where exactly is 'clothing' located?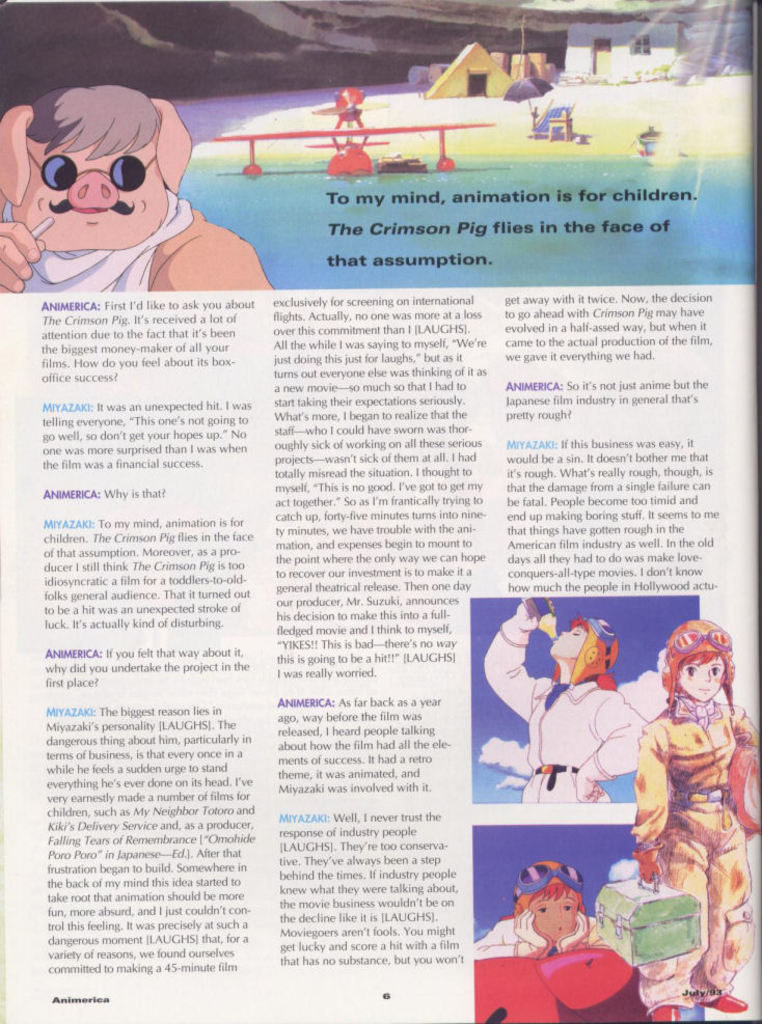
Its bounding box is (x1=482, y1=625, x2=649, y2=805).
